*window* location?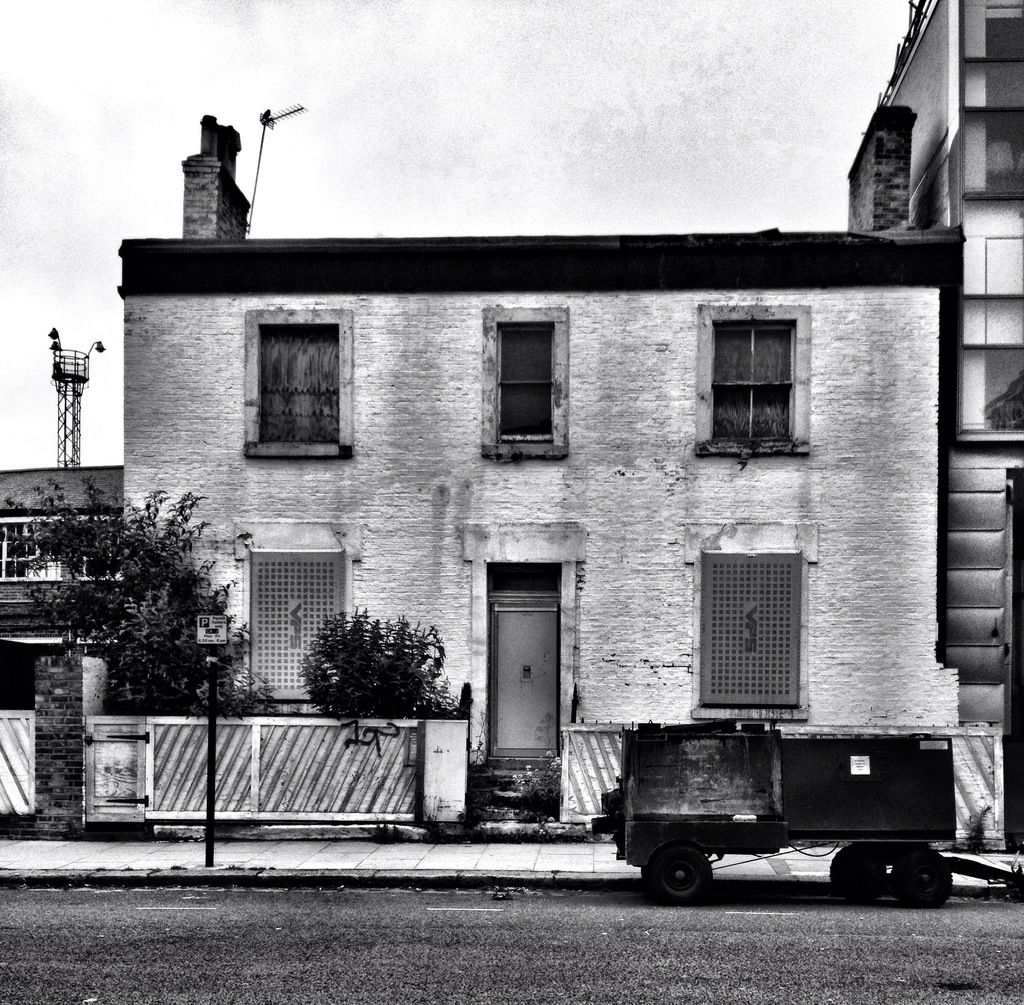
714, 325, 803, 453
